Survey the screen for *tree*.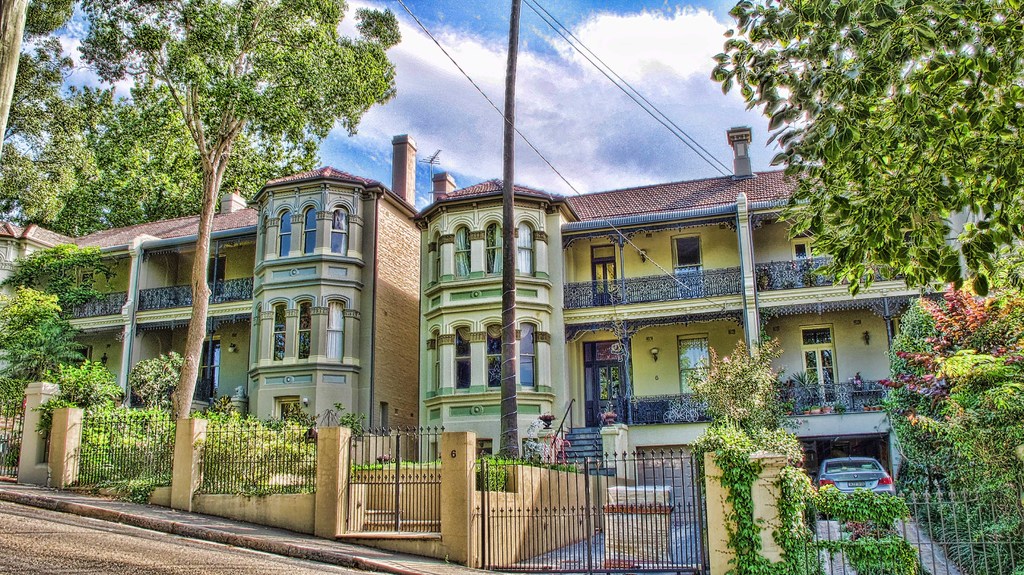
Survey found: [10, 262, 110, 287].
